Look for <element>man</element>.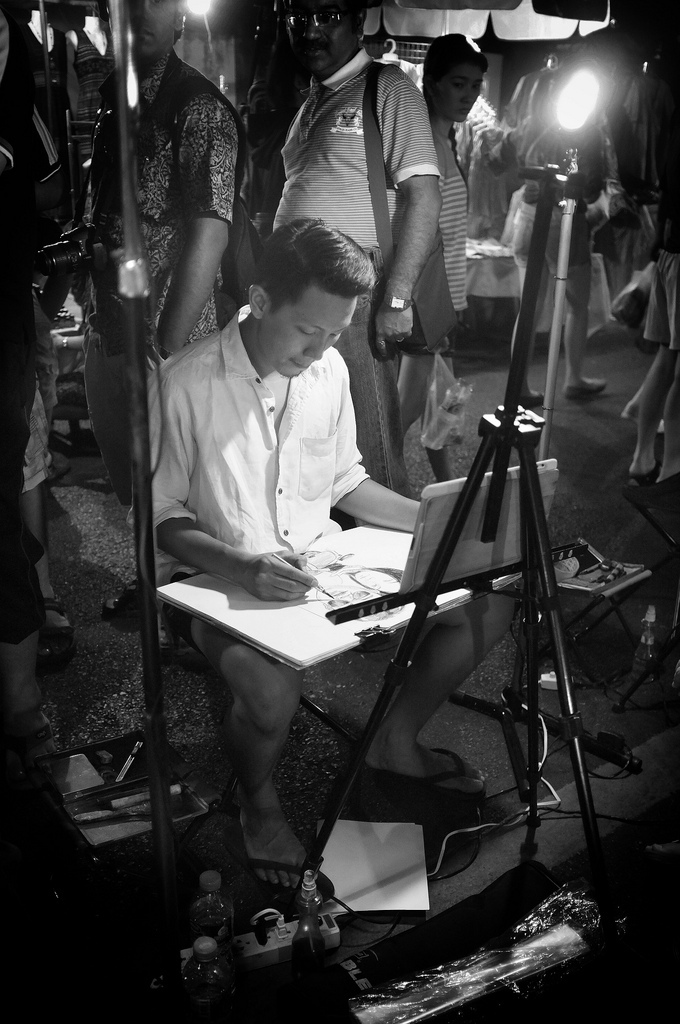
Found: Rect(258, 0, 439, 497).
